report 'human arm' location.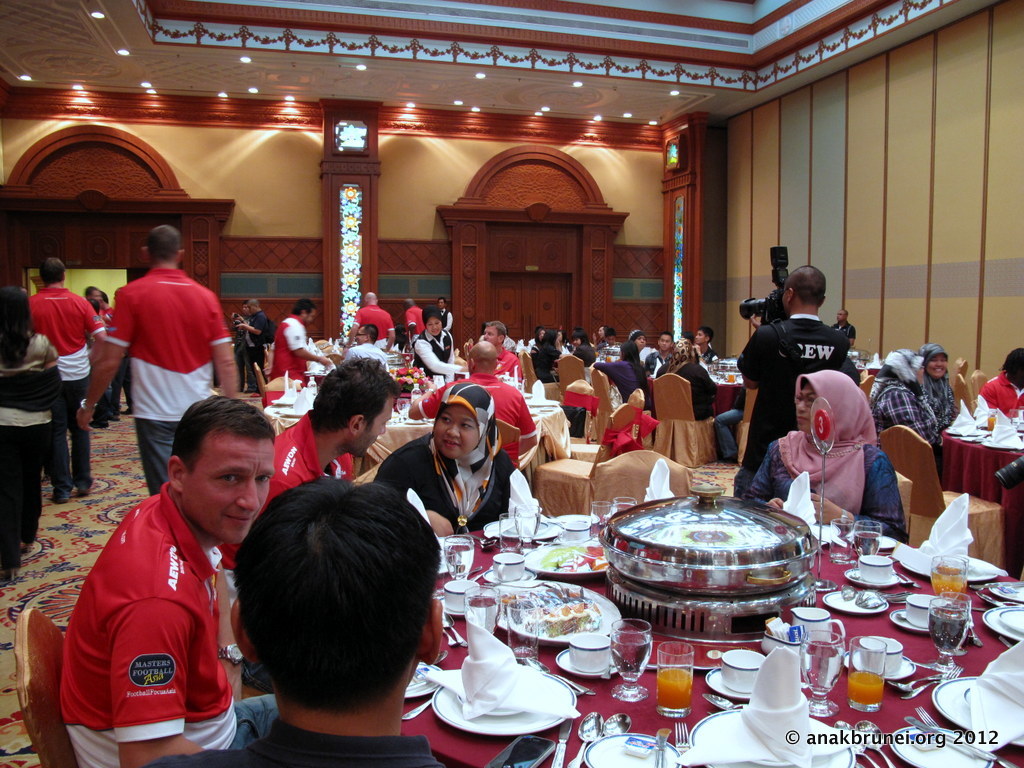
Report: (512, 395, 536, 455).
